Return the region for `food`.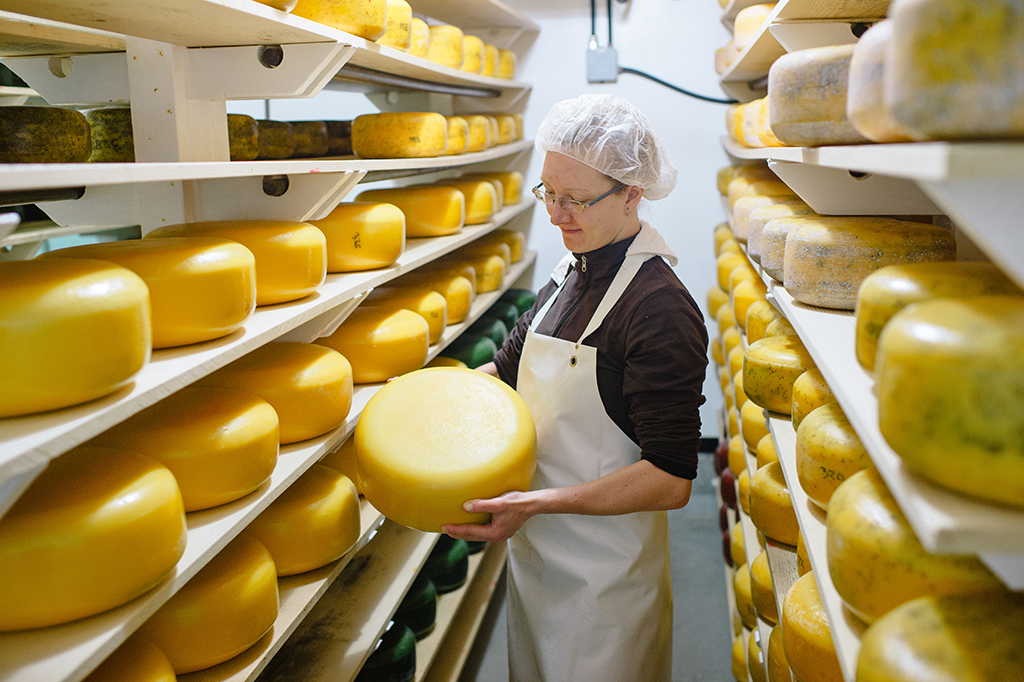
region(434, 181, 494, 223).
